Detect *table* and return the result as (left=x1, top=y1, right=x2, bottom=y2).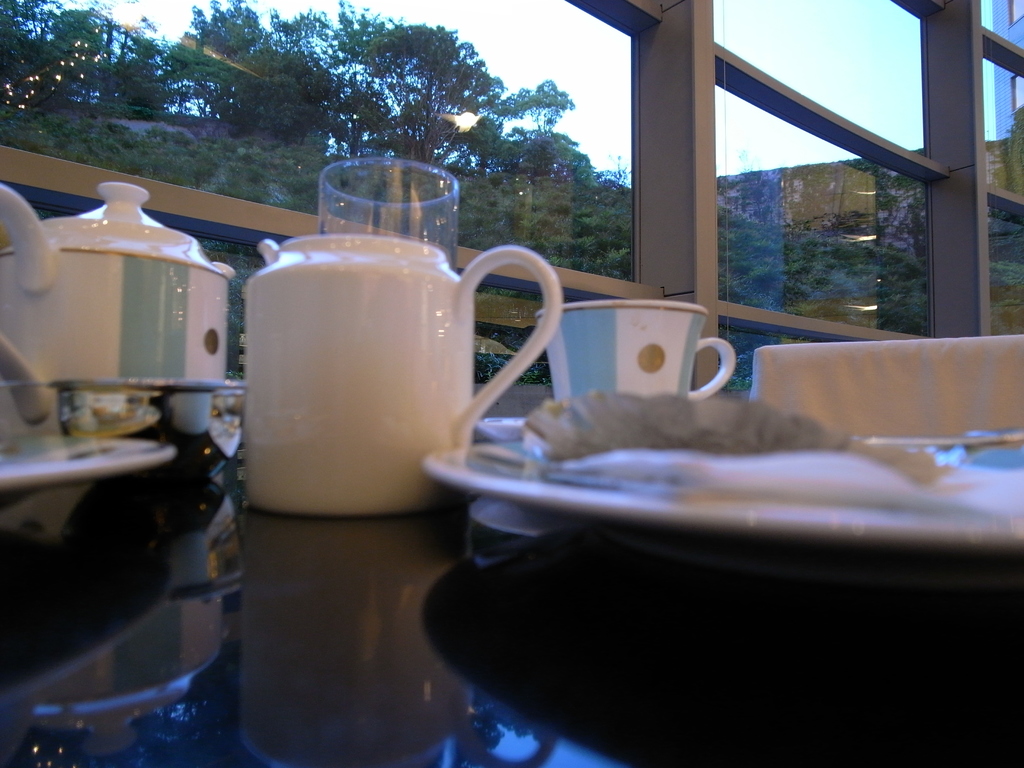
(left=0, top=410, right=1023, bottom=767).
